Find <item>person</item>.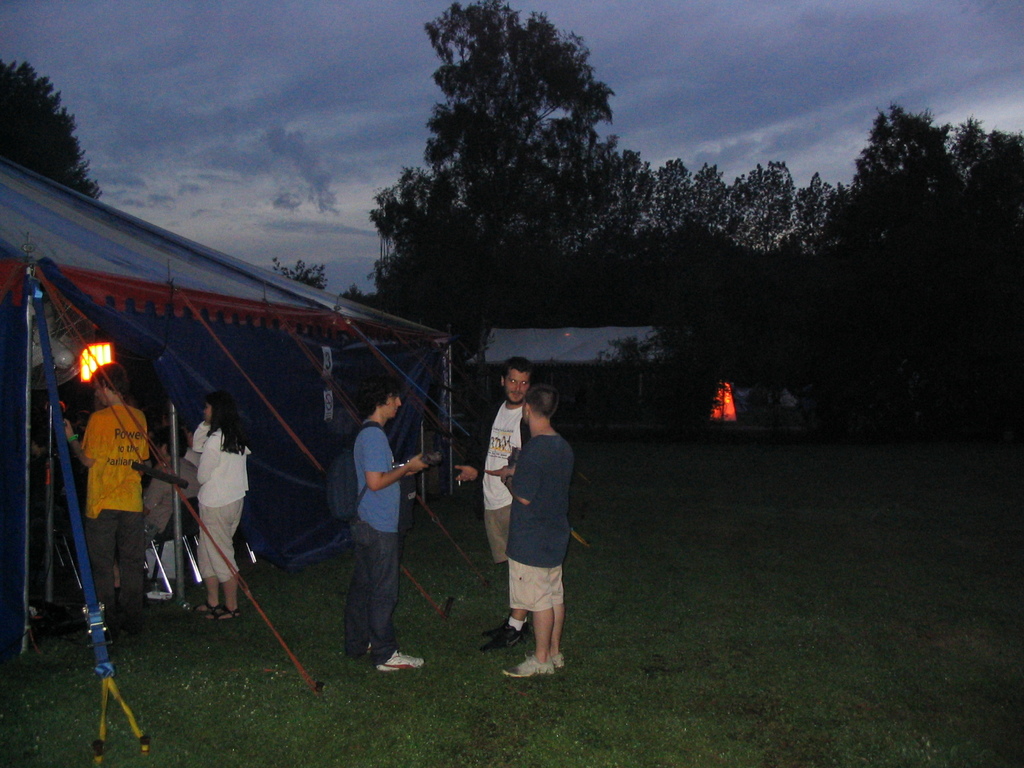
bbox(347, 379, 424, 675).
